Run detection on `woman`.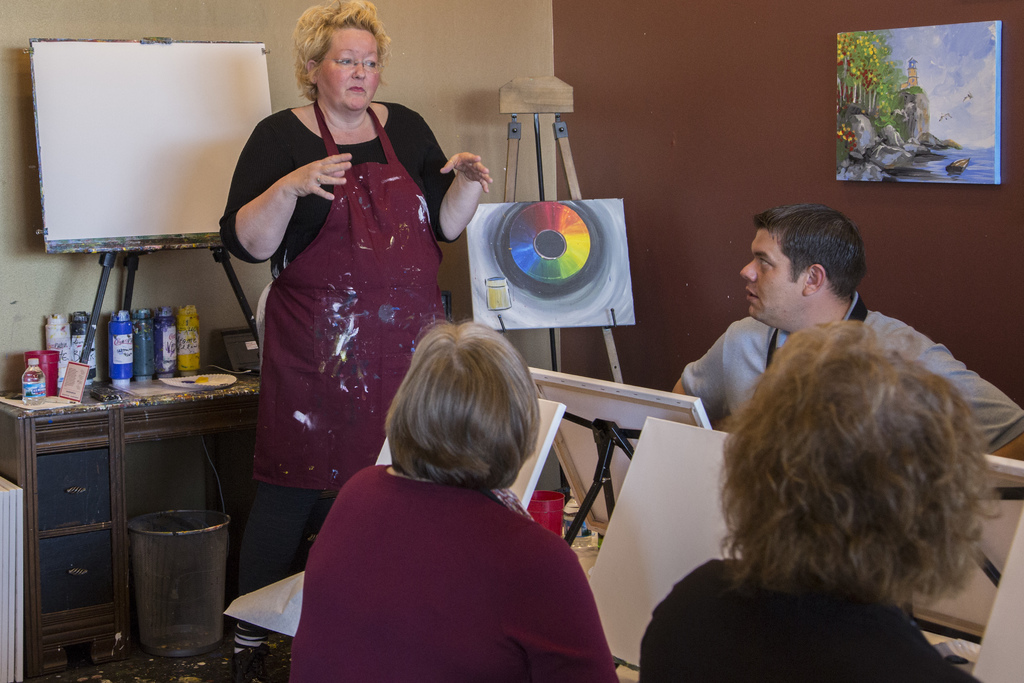
Result: [x1=218, y1=23, x2=466, y2=567].
